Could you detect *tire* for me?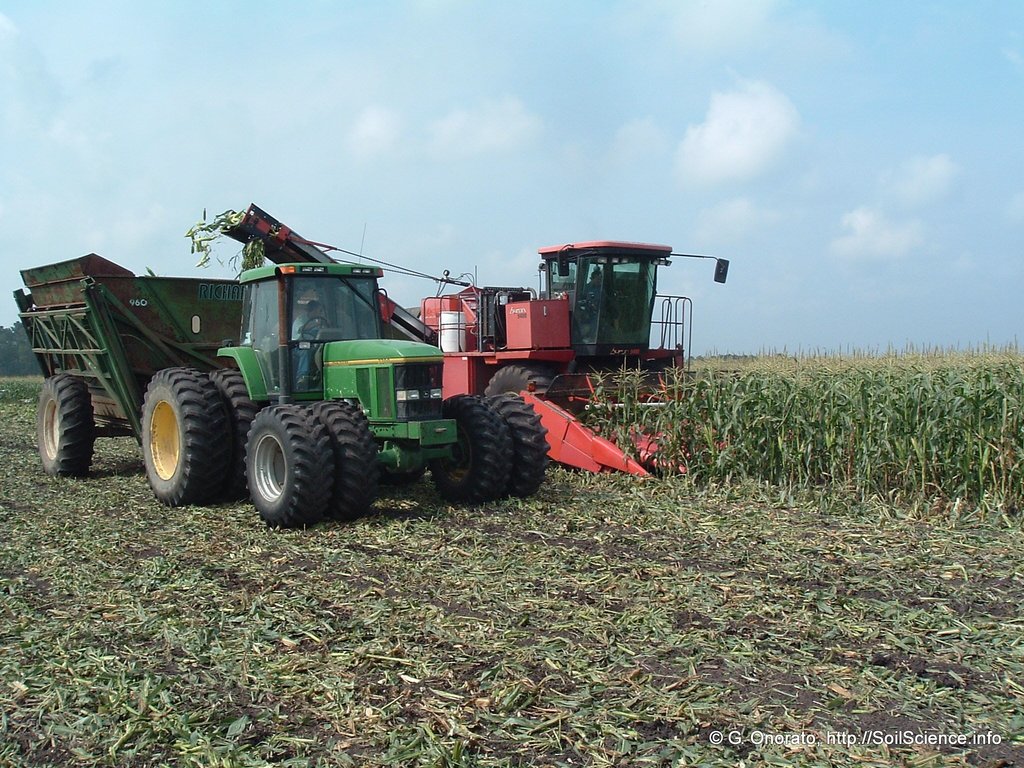
Detection result: 32:371:94:477.
